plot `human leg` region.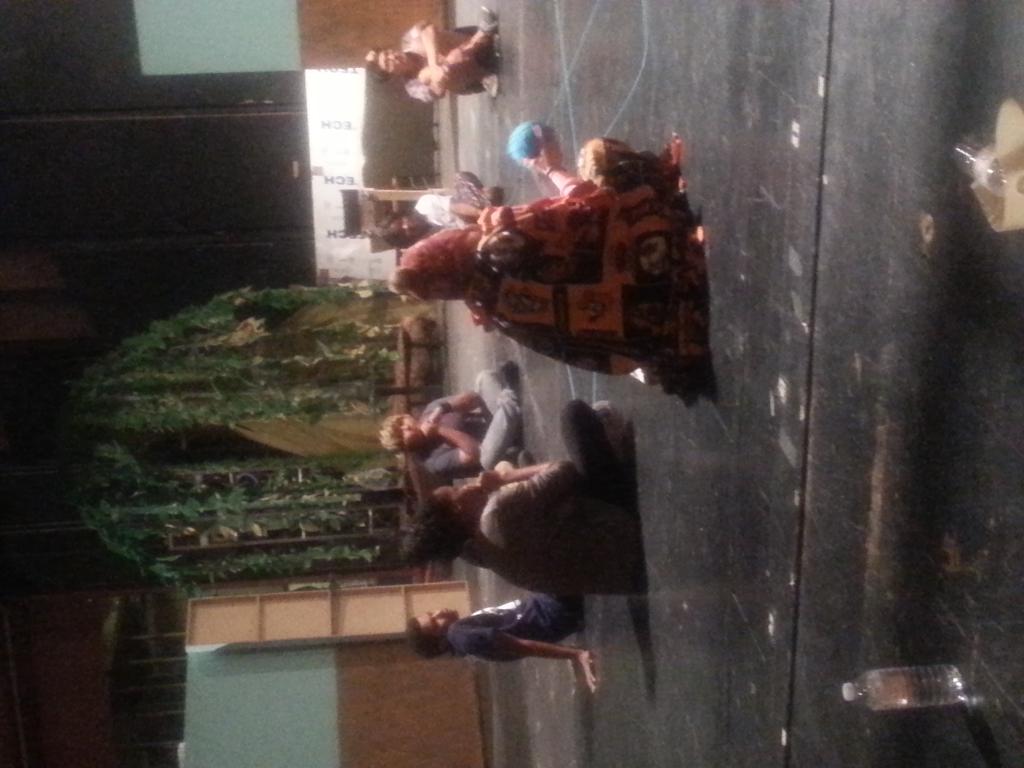
Plotted at [x1=552, y1=410, x2=629, y2=482].
